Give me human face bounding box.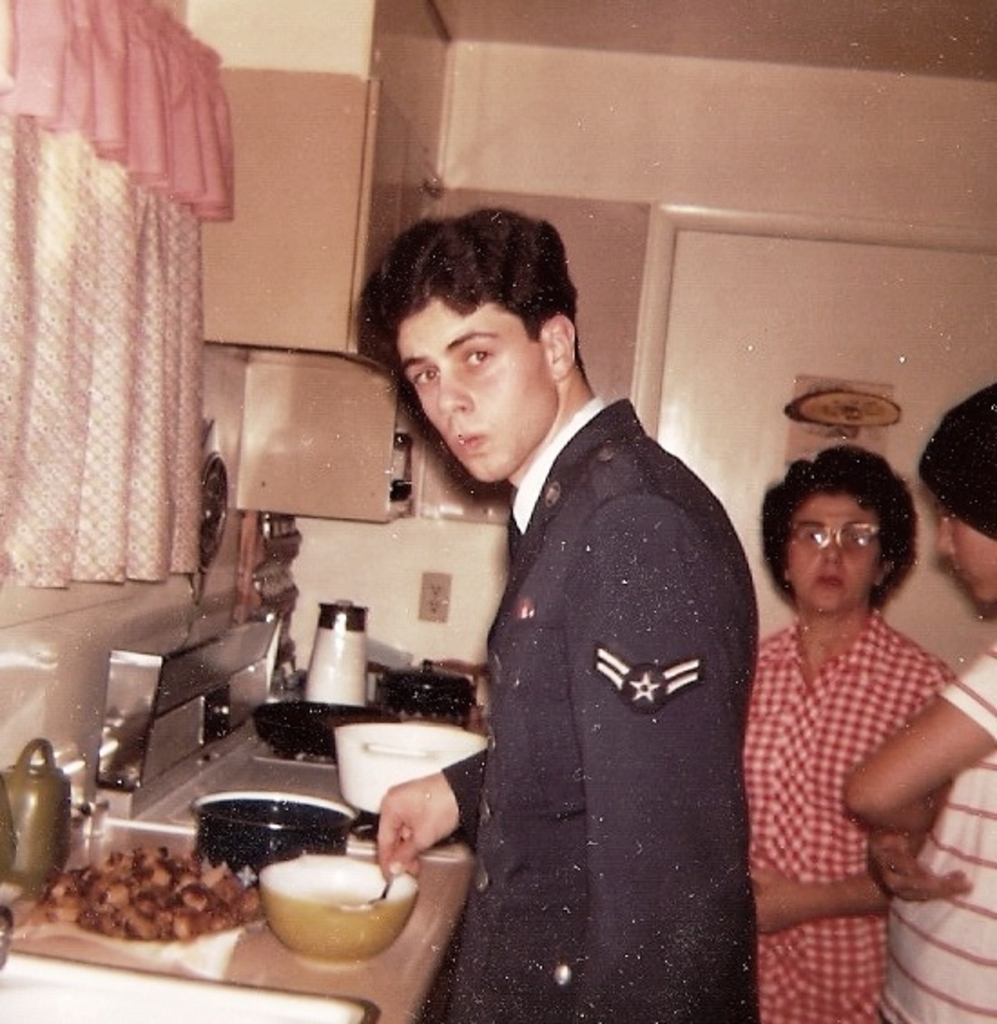
[402,299,557,484].
